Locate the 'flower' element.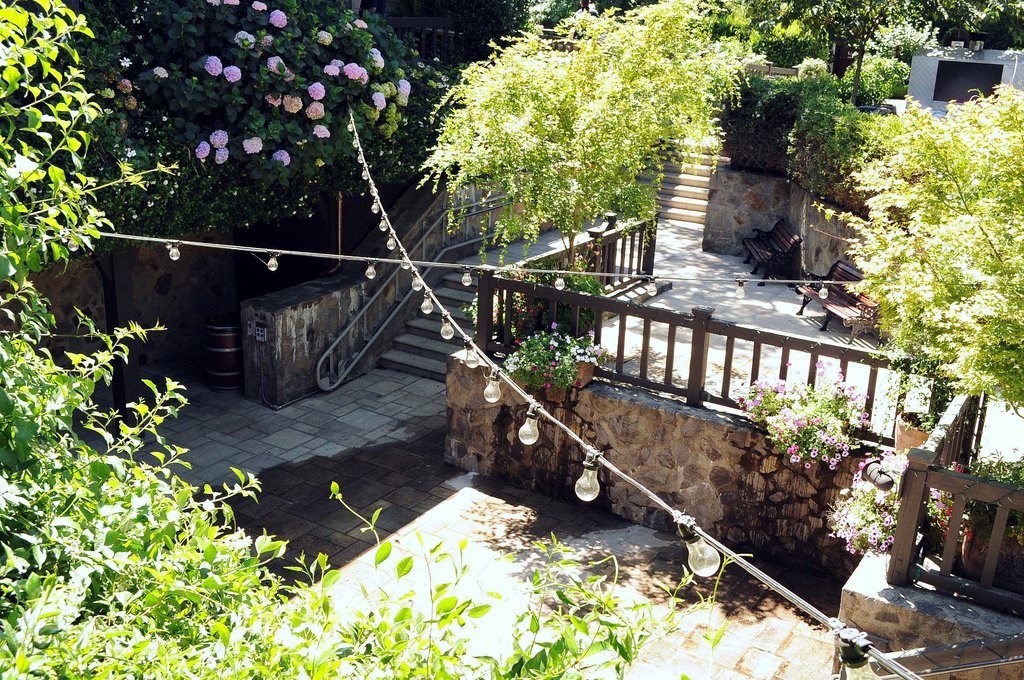
Element bbox: BBox(234, 29, 258, 51).
